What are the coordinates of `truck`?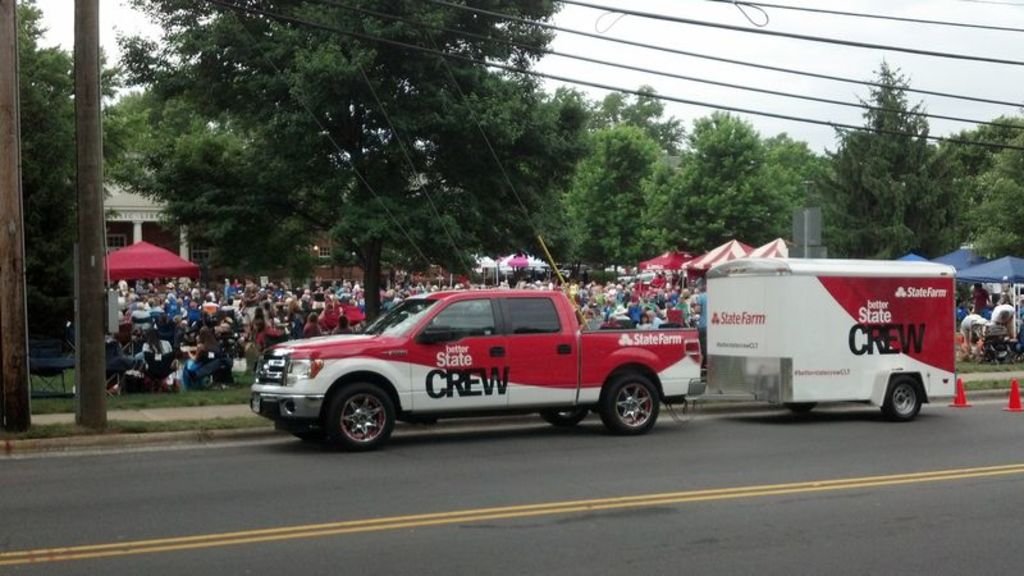
<region>243, 269, 719, 448</region>.
